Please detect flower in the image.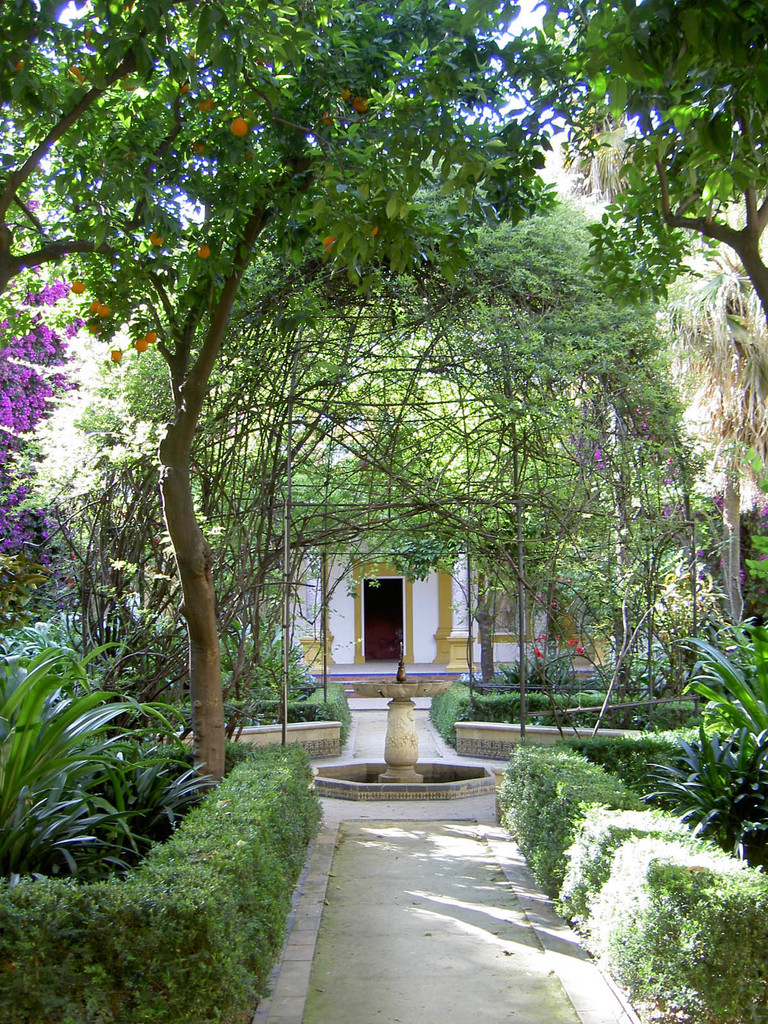
bbox=(696, 573, 703, 580).
